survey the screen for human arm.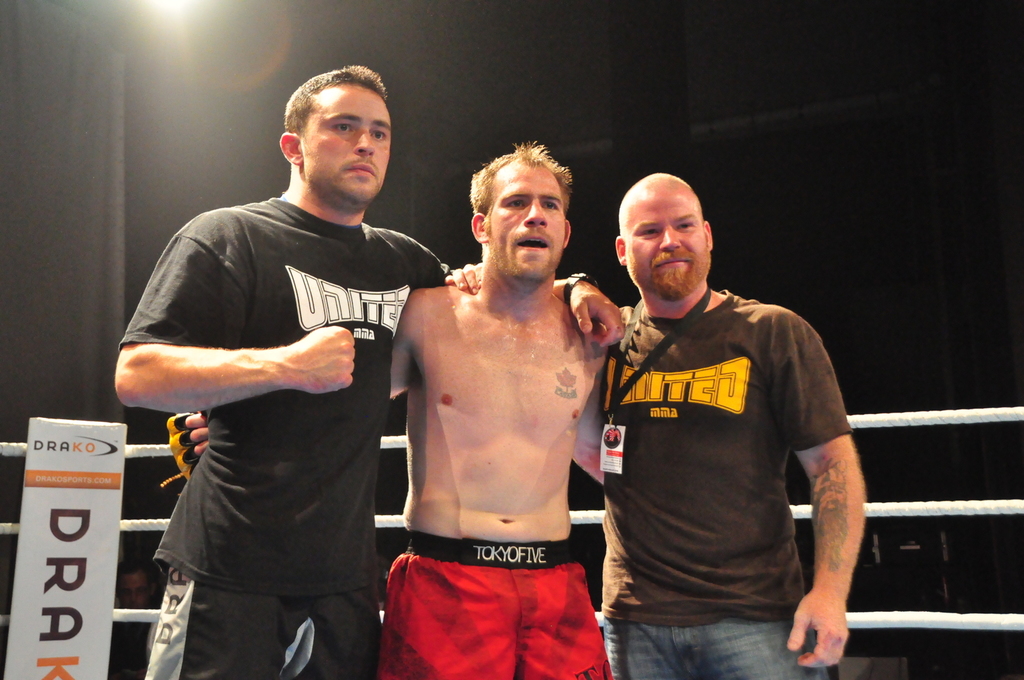
Survey found: box=[115, 230, 356, 413].
